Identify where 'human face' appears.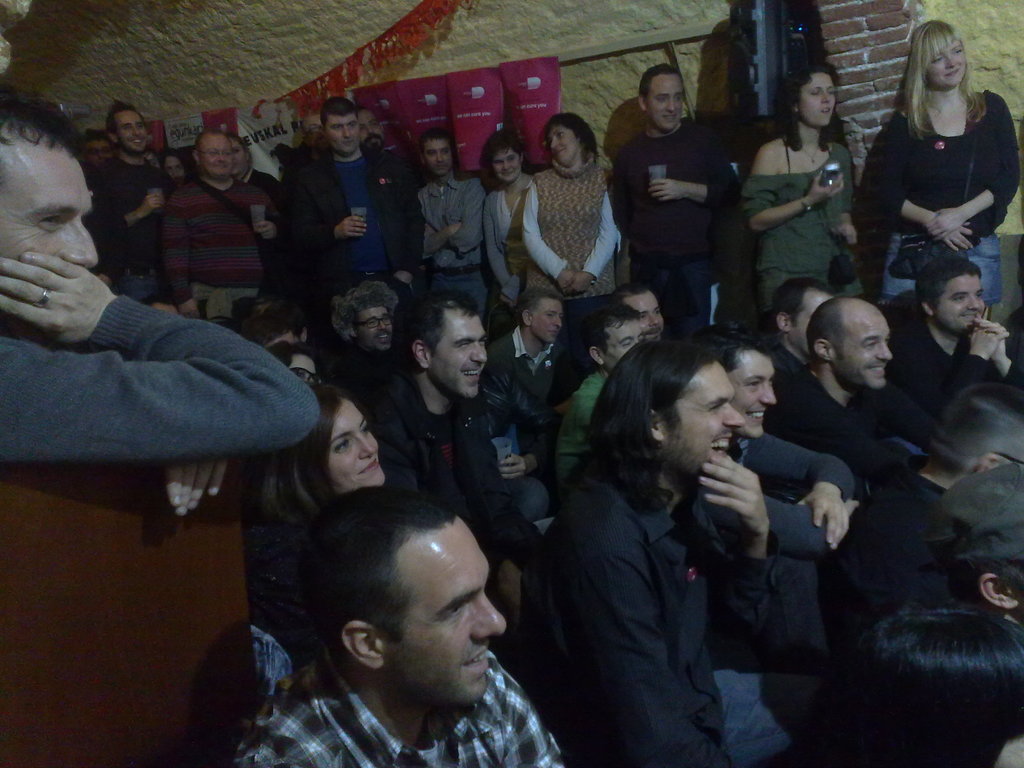
Appears at region(789, 295, 831, 358).
